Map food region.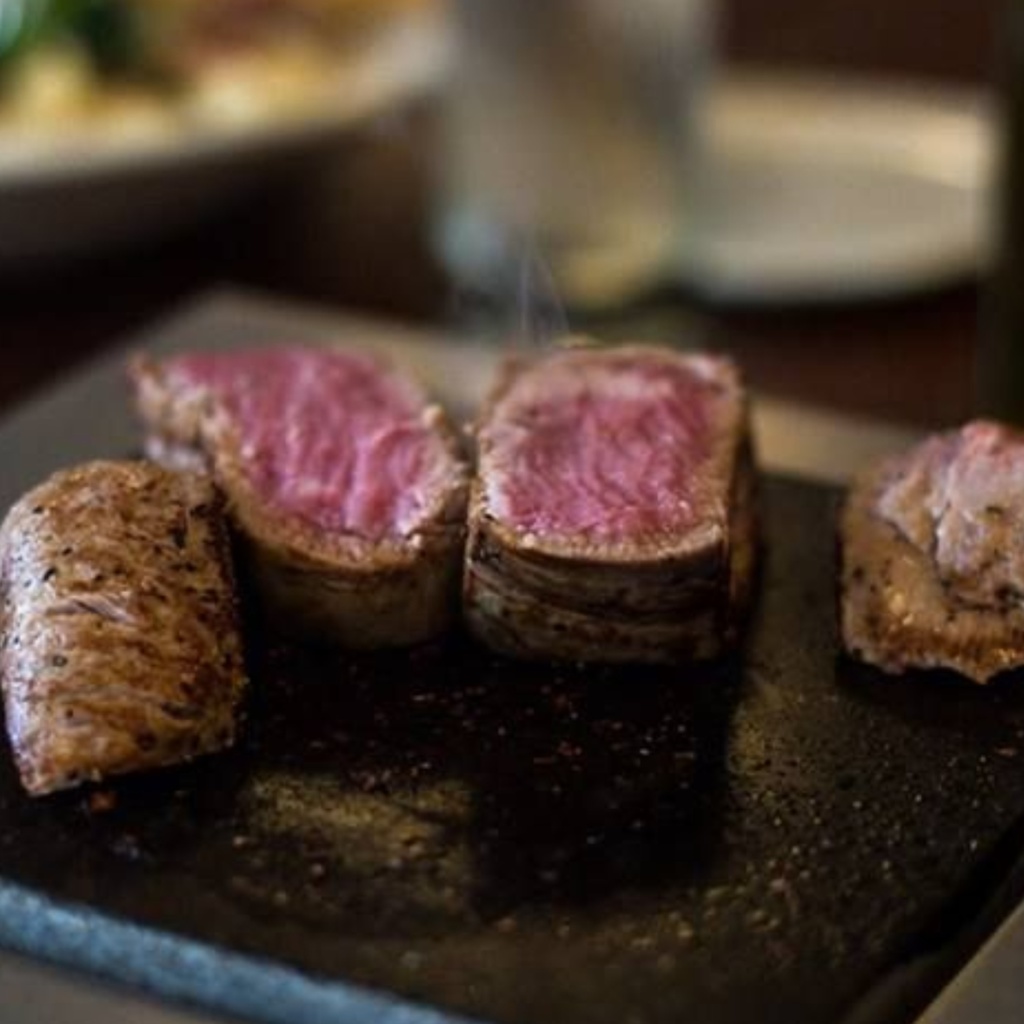
Mapped to x1=0 y1=470 x2=254 y2=797.
